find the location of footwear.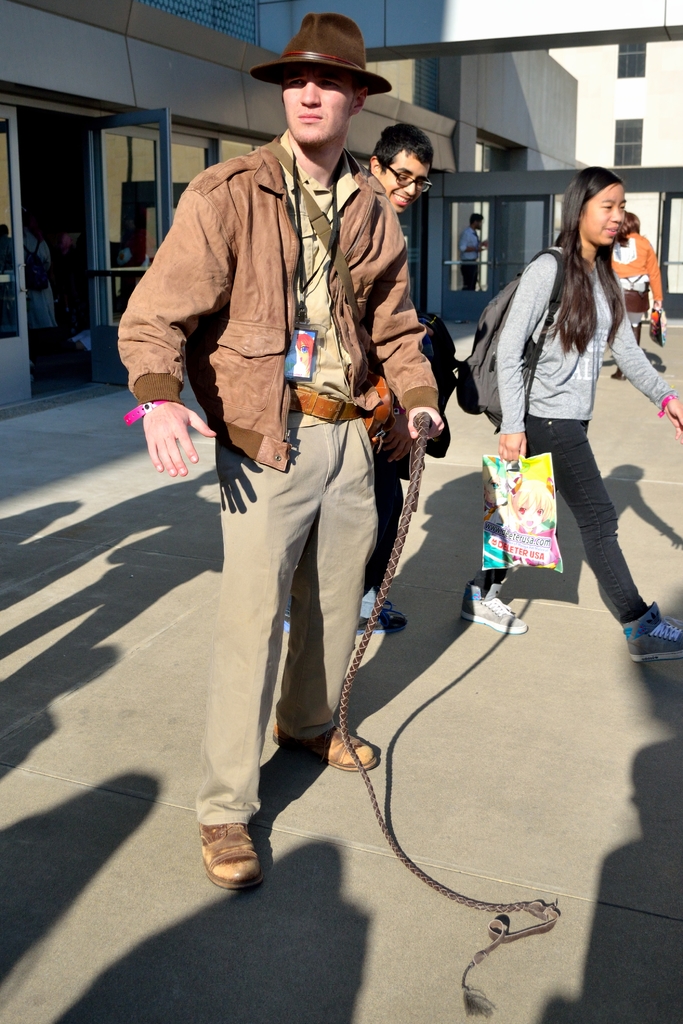
Location: 272:729:382:772.
